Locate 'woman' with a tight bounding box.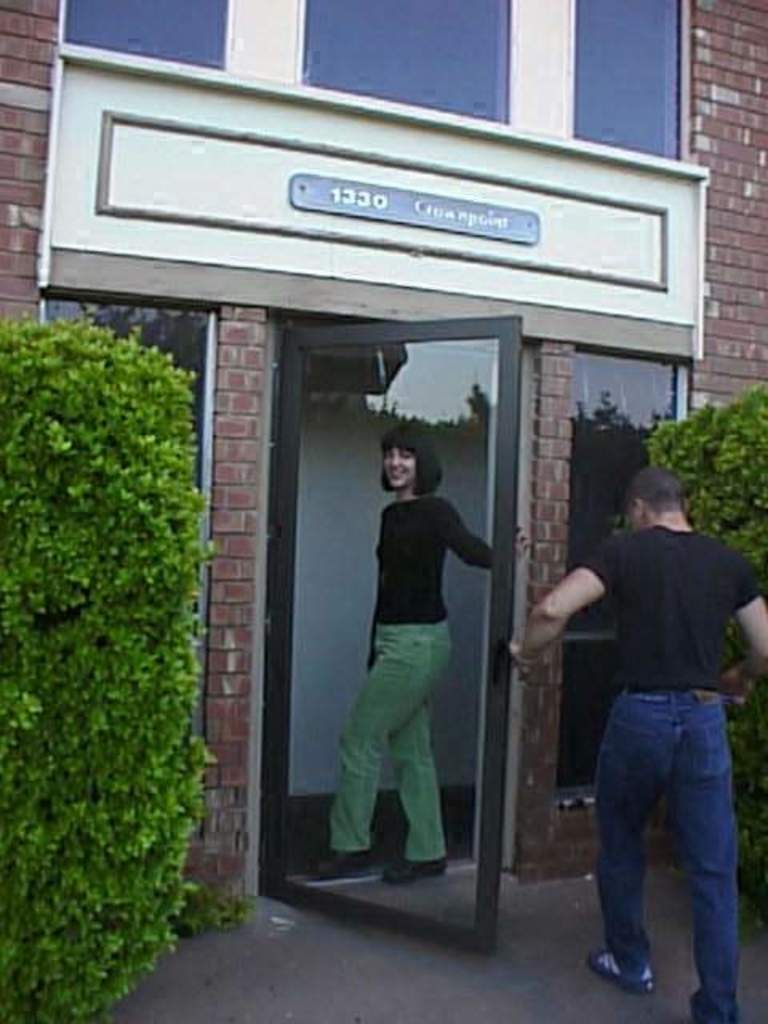
x1=315, y1=398, x2=510, y2=894.
